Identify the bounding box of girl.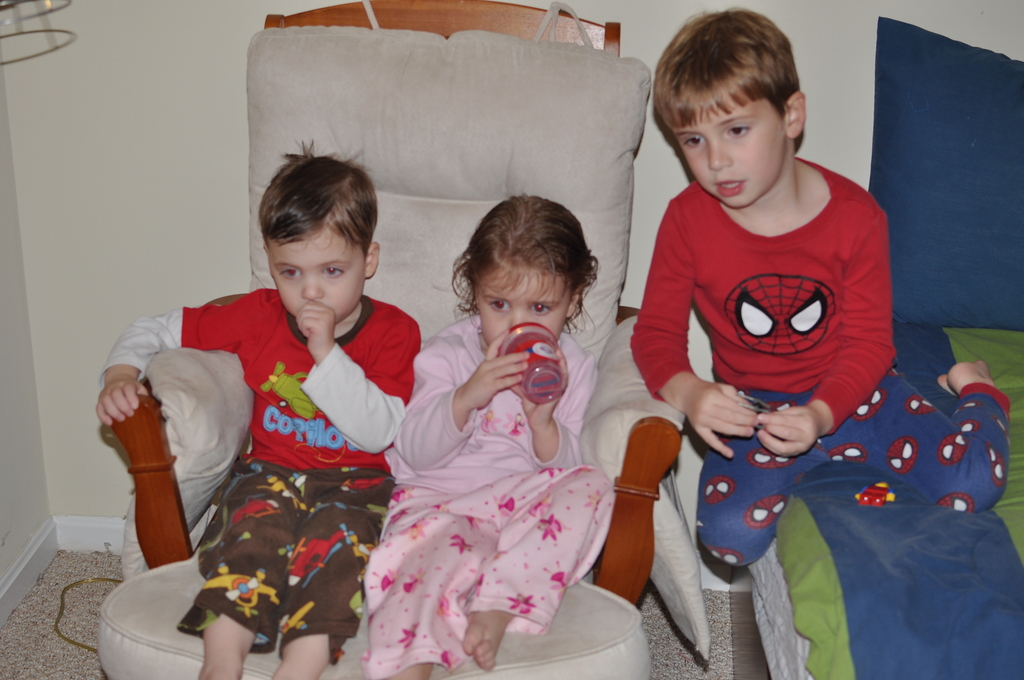
bbox=[365, 194, 618, 679].
